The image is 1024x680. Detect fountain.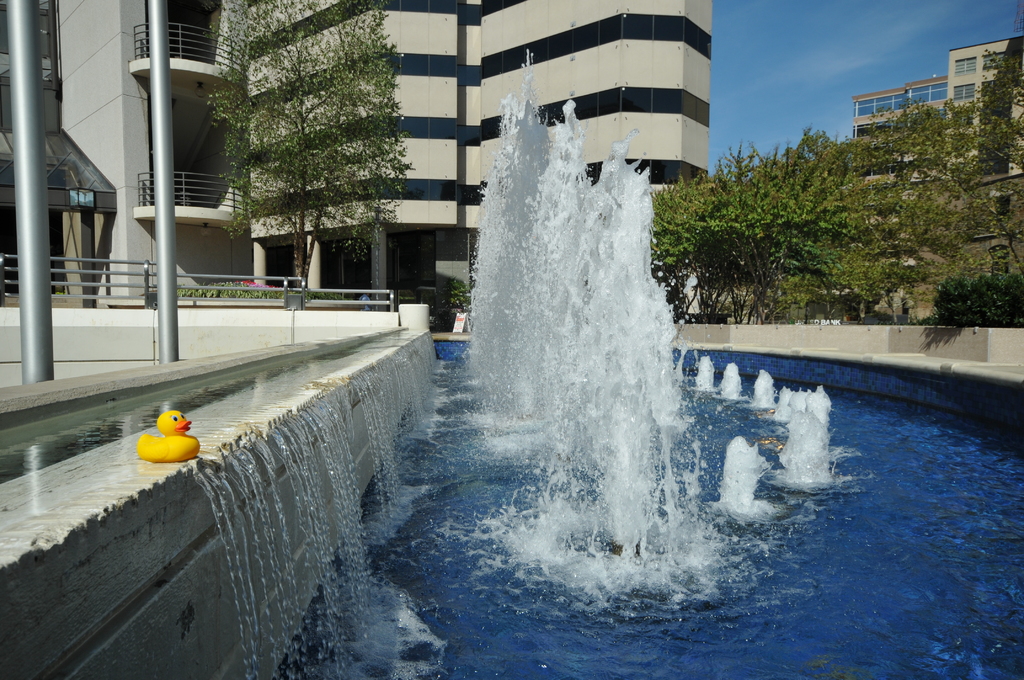
Detection: x1=4, y1=40, x2=1023, y2=679.
